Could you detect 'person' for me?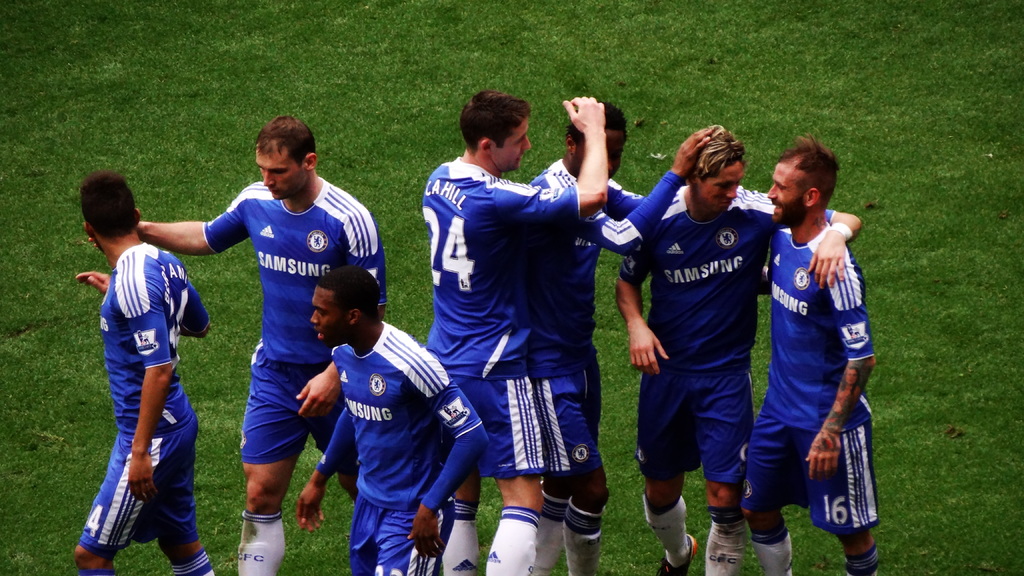
Detection result: [291,263,491,575].
